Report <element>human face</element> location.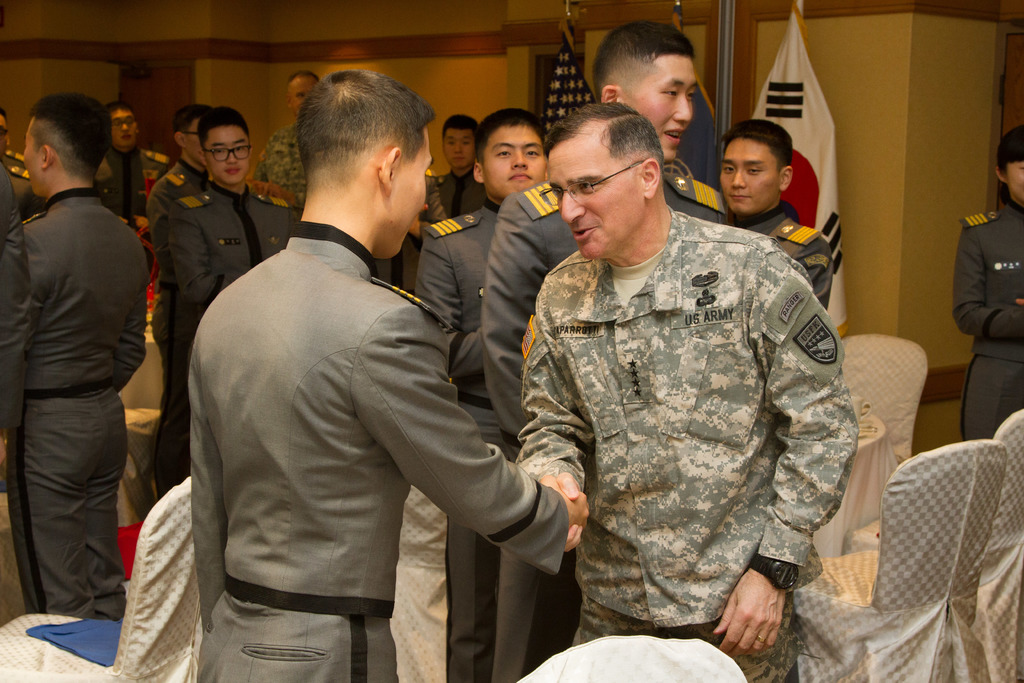
Report: region(444, 117, 473, 181).
